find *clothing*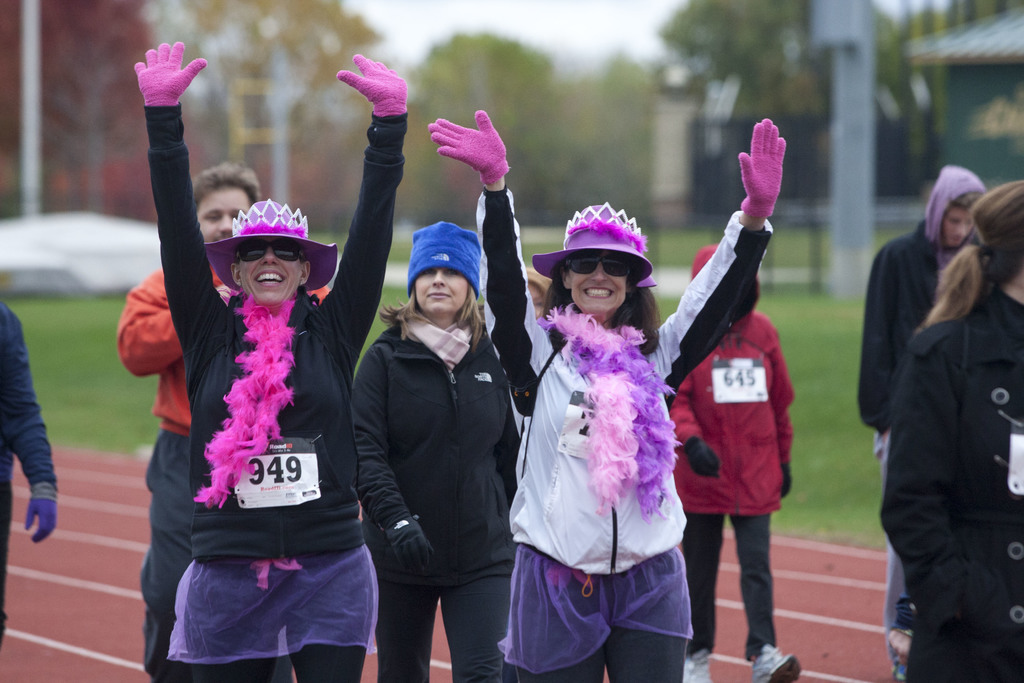
rect(682, 516, 771, 658)
